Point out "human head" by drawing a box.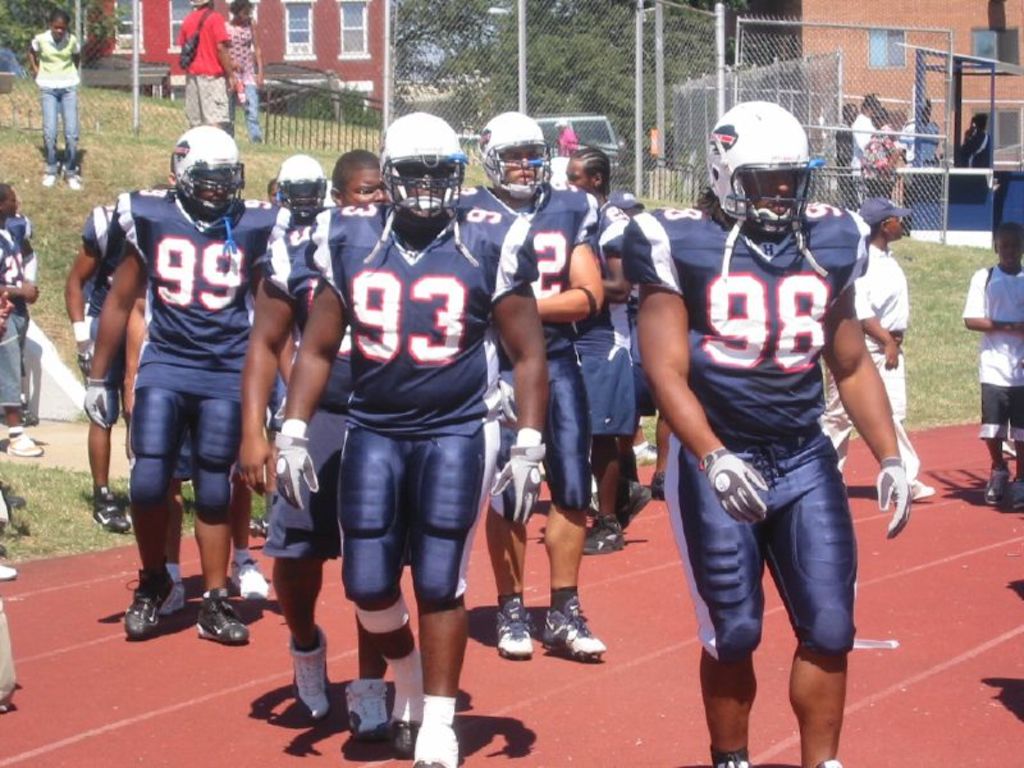
273,159,324,218.
